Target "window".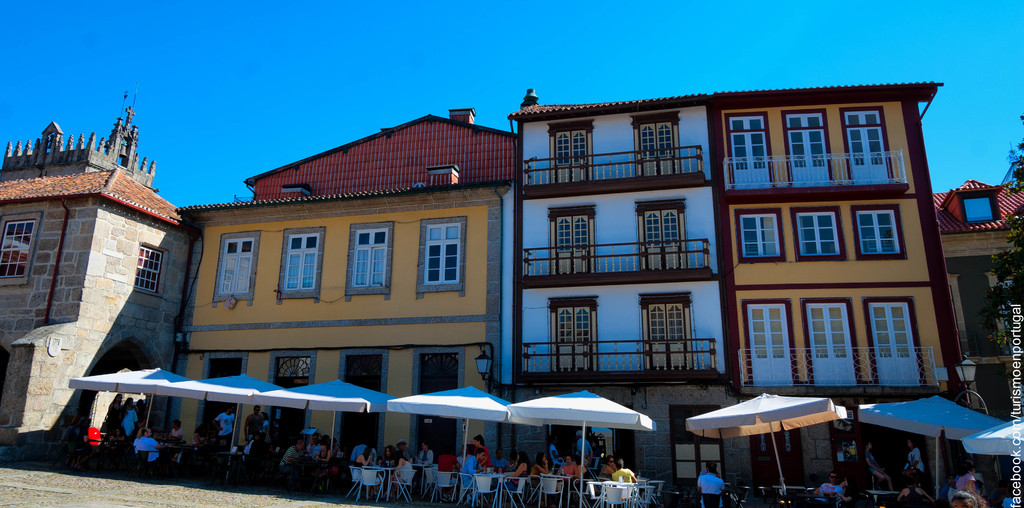
Target region: box=[560, 205, 595, 271].
